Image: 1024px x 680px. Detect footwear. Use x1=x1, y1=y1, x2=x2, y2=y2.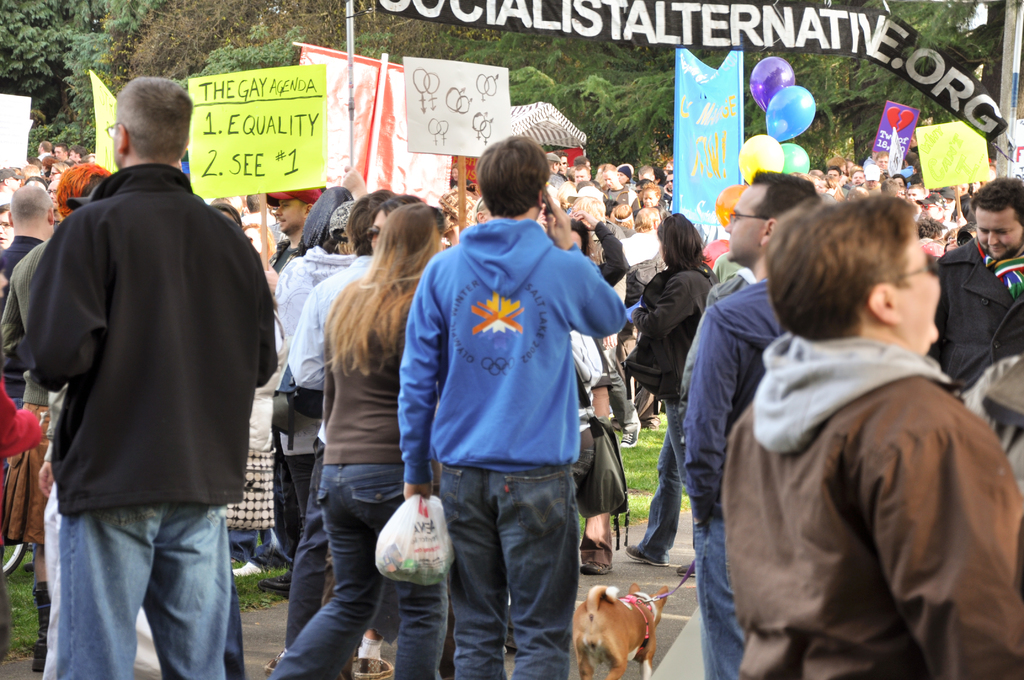
x1=575, y1=556, x2=614, y2=576.
